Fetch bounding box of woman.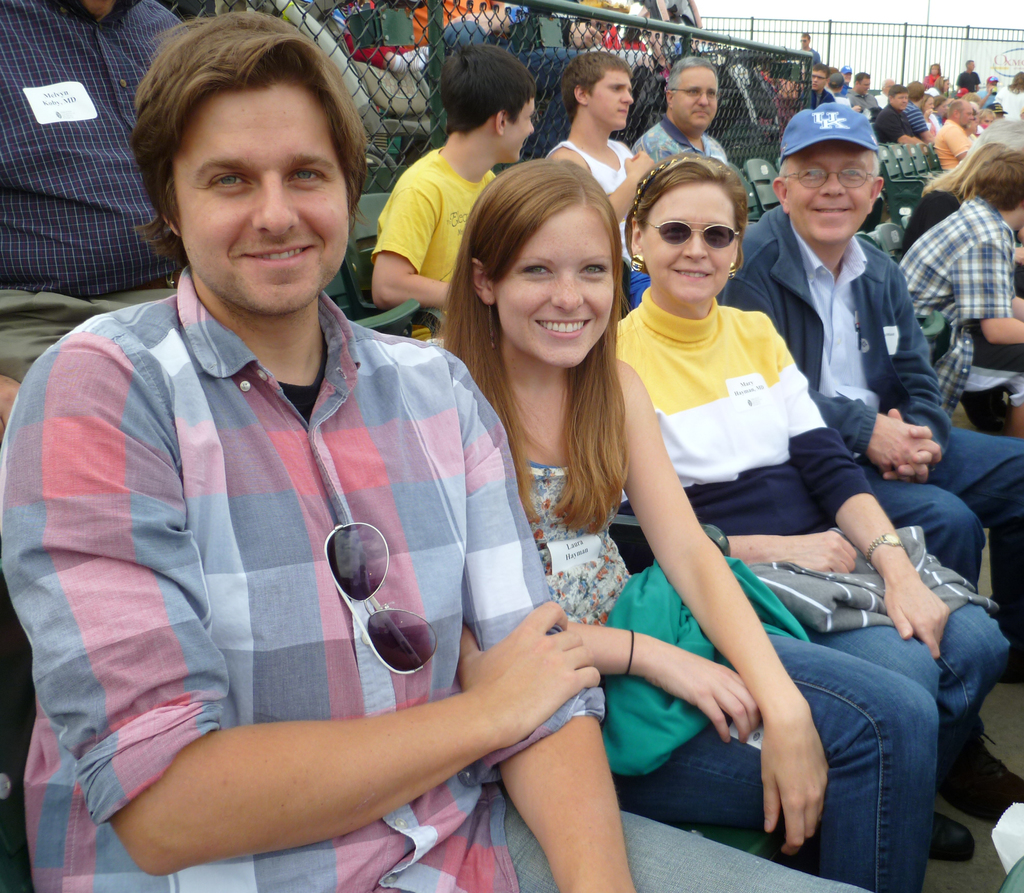
Bbox: 932/74/958/103.
